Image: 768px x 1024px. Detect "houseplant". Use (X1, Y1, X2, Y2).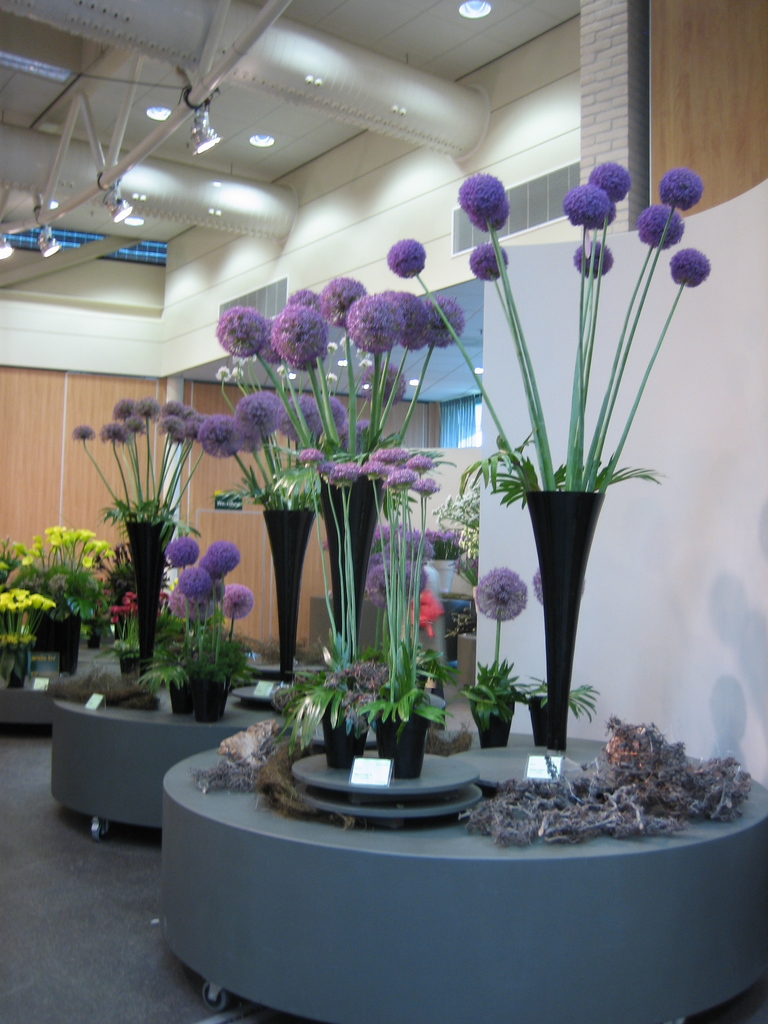
(201, 285, 367, 678).
